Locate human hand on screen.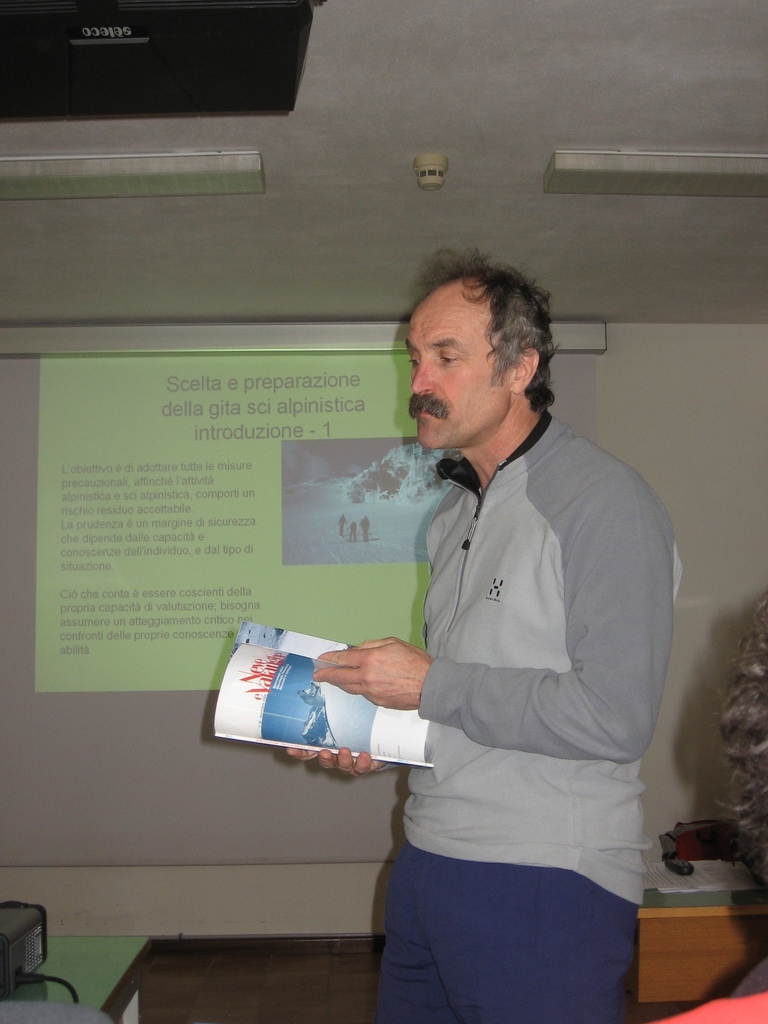
On screen at 312/636/442/712.
